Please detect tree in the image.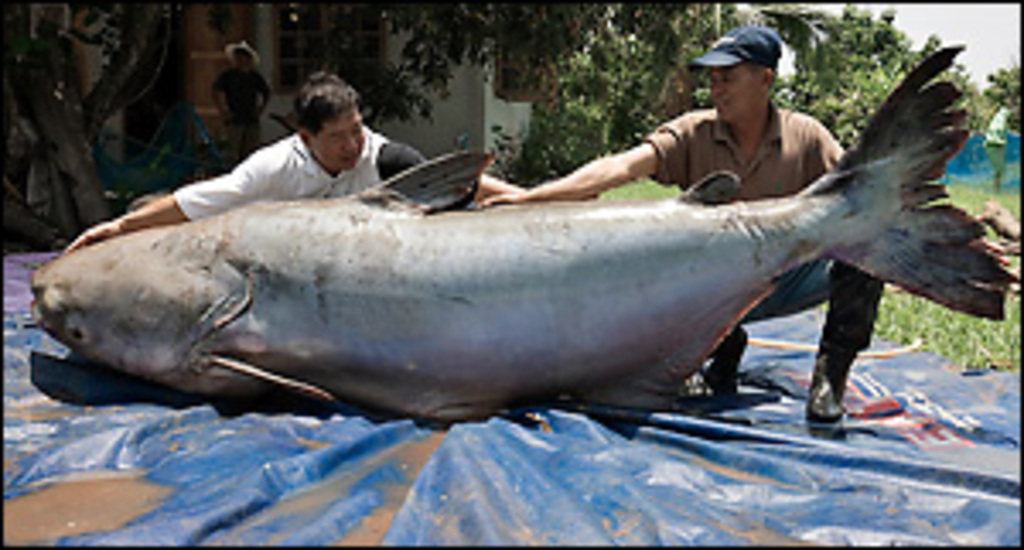
[788,3,973,147].
